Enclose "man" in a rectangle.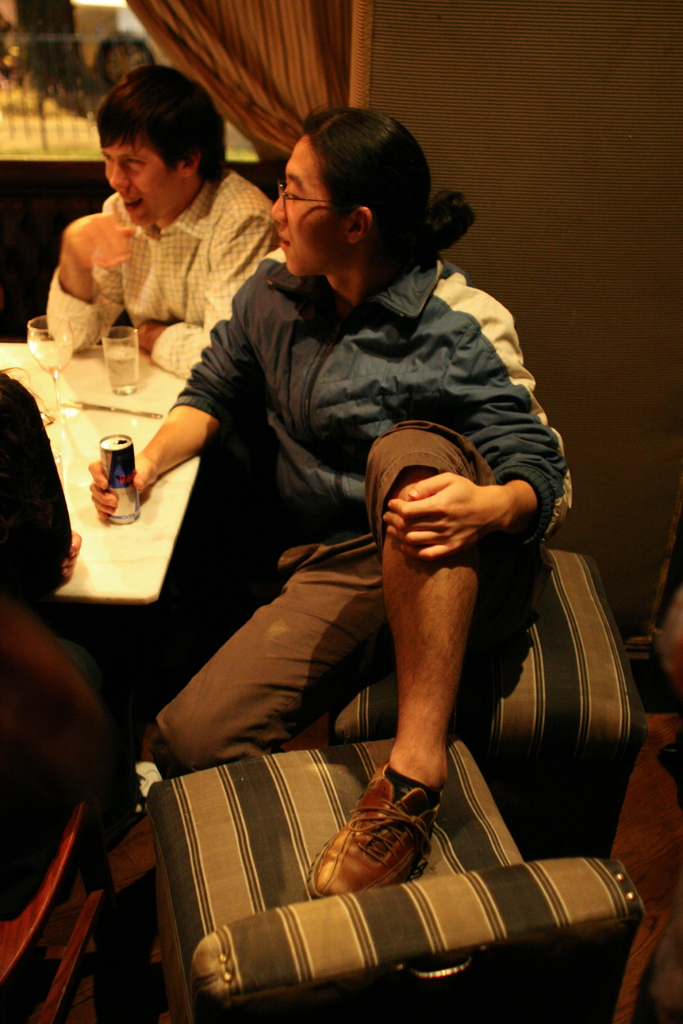
bbox=[37, 58, 279, 384].
